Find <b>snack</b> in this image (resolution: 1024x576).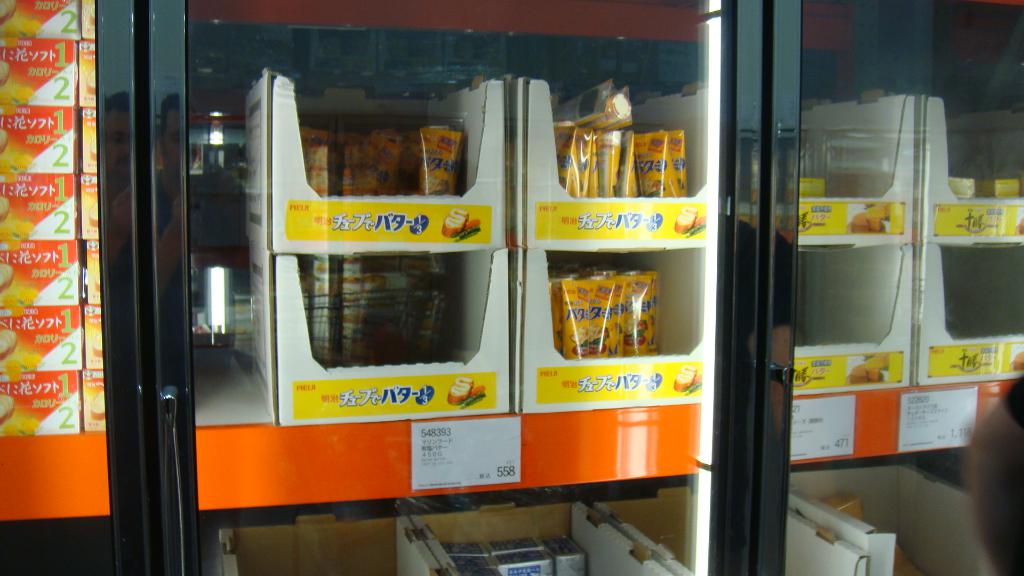
850 356 885 381.
